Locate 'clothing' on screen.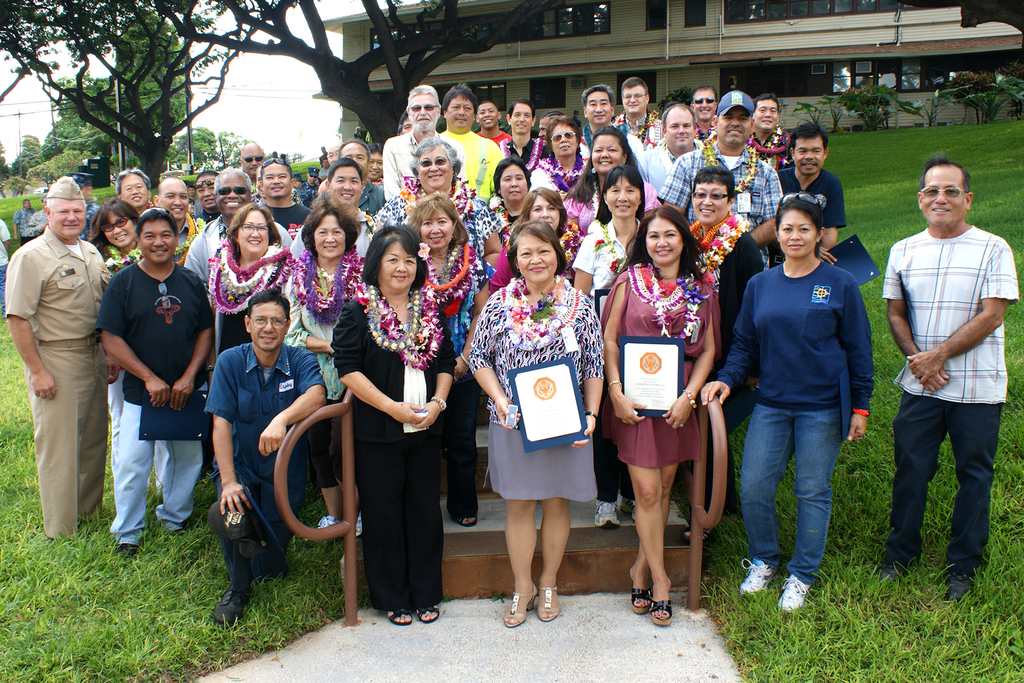
On screen at [x1=1, y1=217, x2=15, y2=324].
